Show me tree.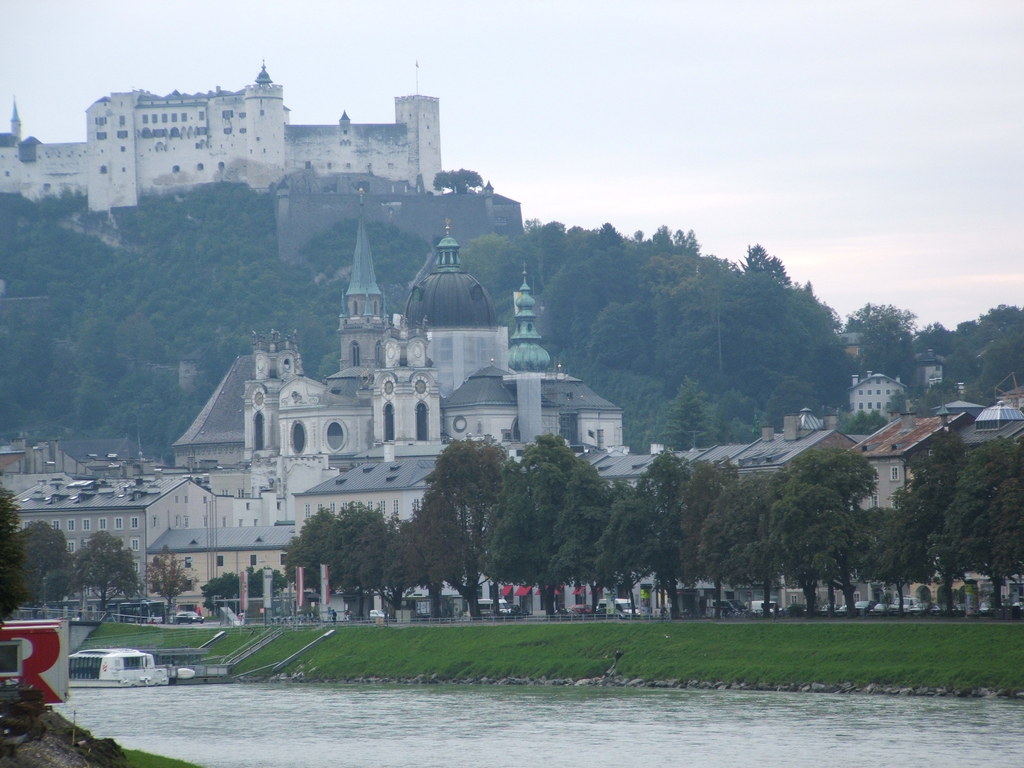
tree is here: left=462, top=426, right=616, bottom=621.
